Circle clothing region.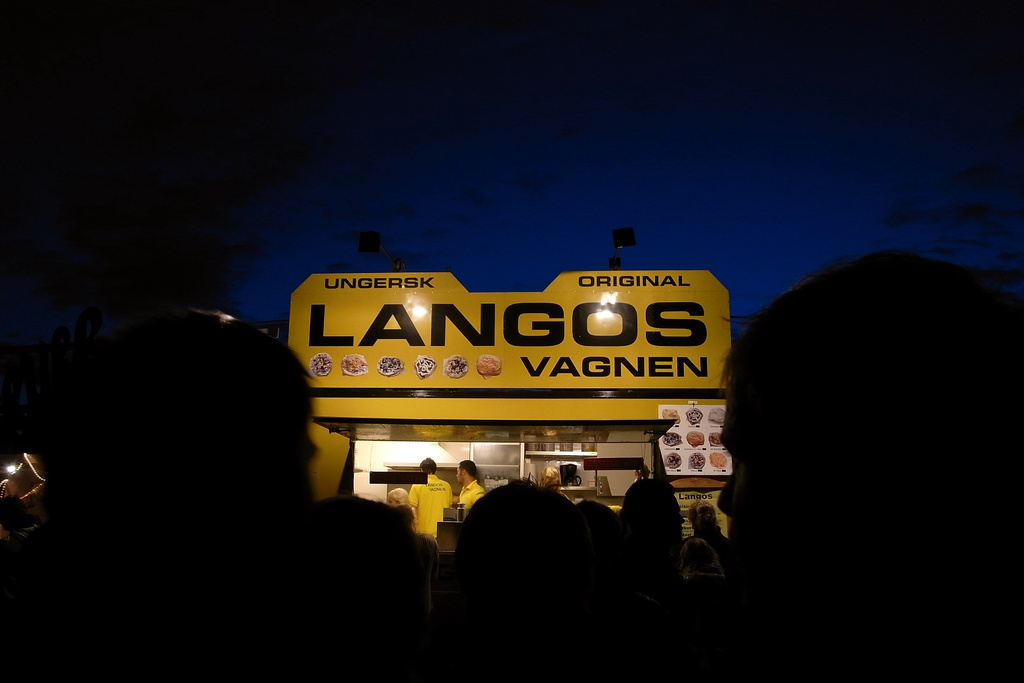
Region: bbox=[454, 477, 480, 504].
